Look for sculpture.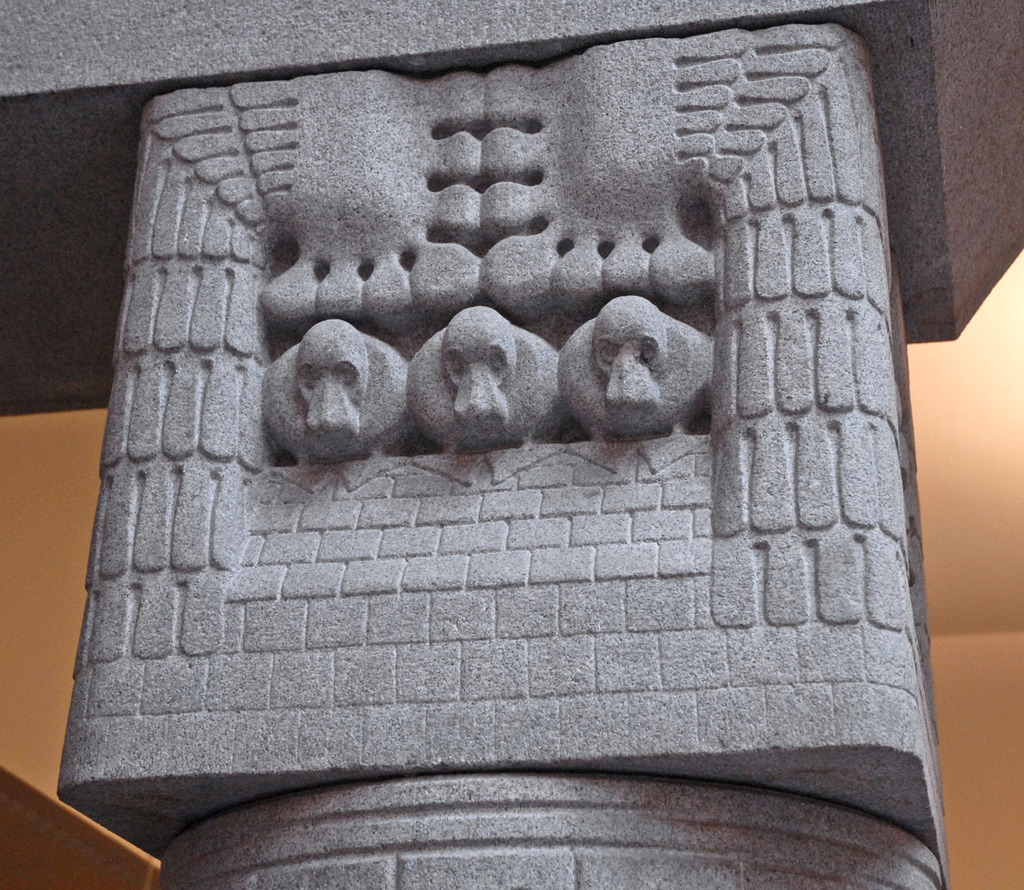
Found: (x1=262, y1=312, x2=414, y2=463).
